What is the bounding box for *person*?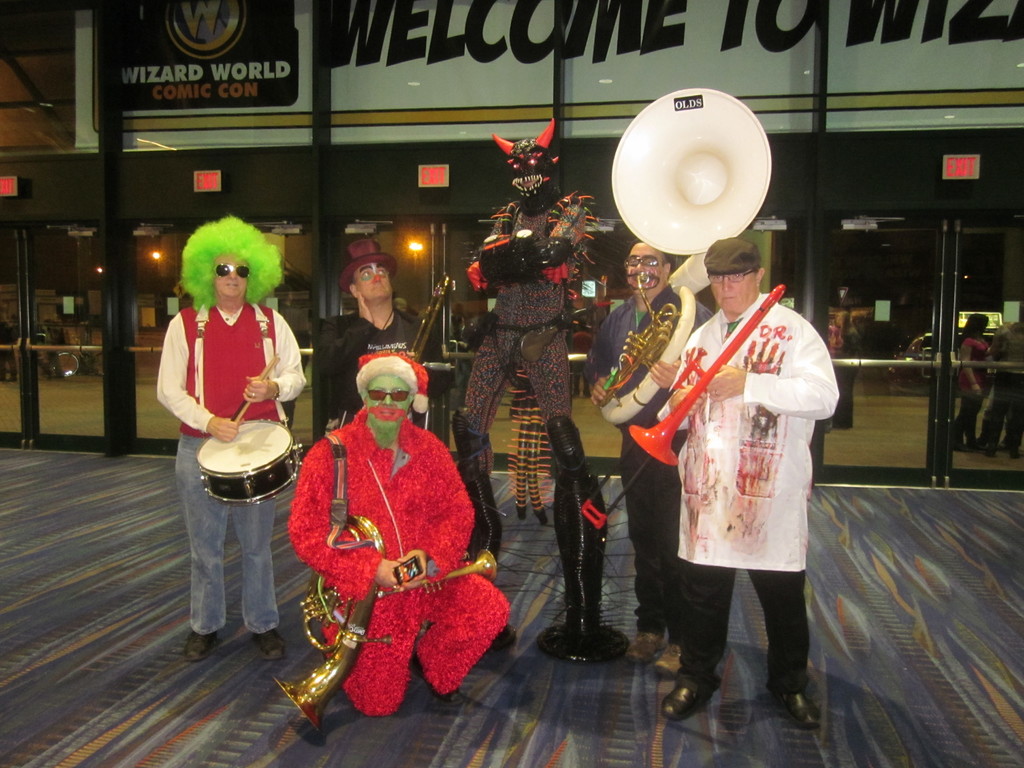
<region>286, 326, 487, 735</region>.
